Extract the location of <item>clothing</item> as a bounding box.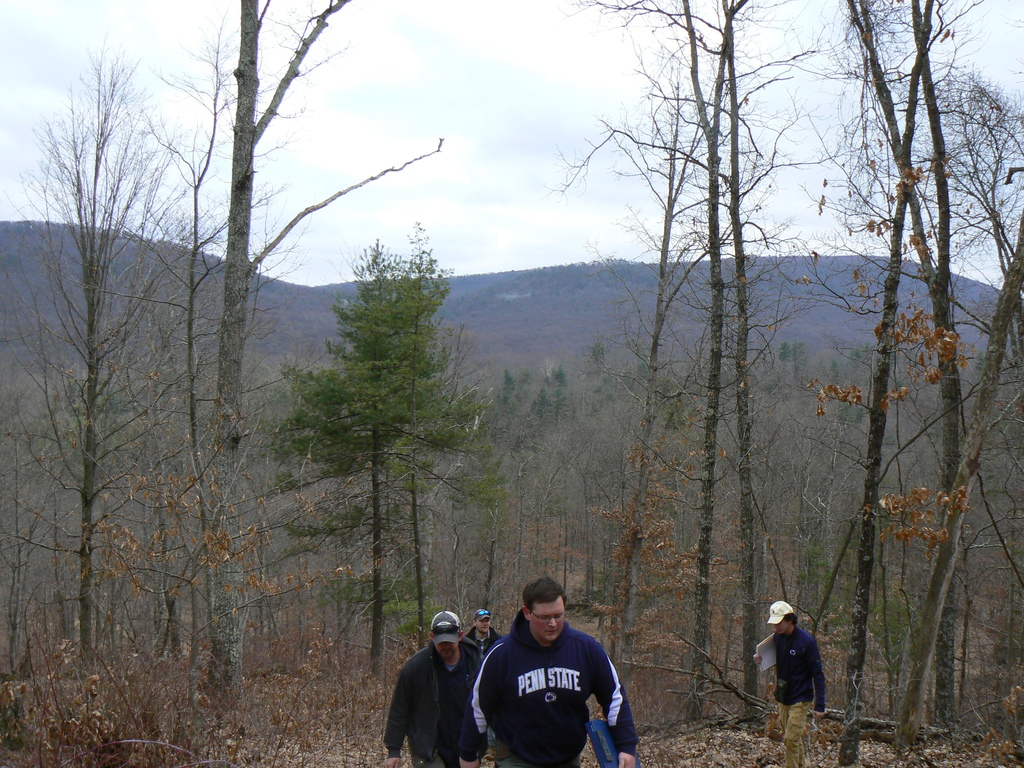
box=[772, 623, 826, 767].
